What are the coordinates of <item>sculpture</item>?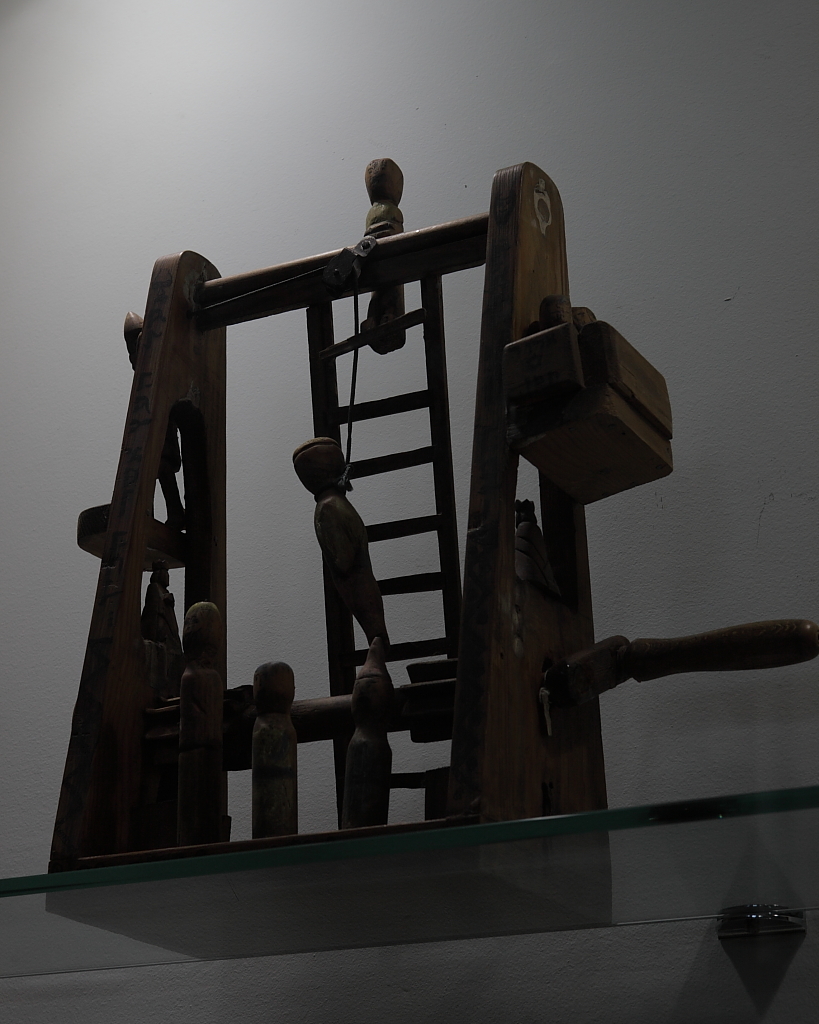
crop(265, 435, 407, 669).
